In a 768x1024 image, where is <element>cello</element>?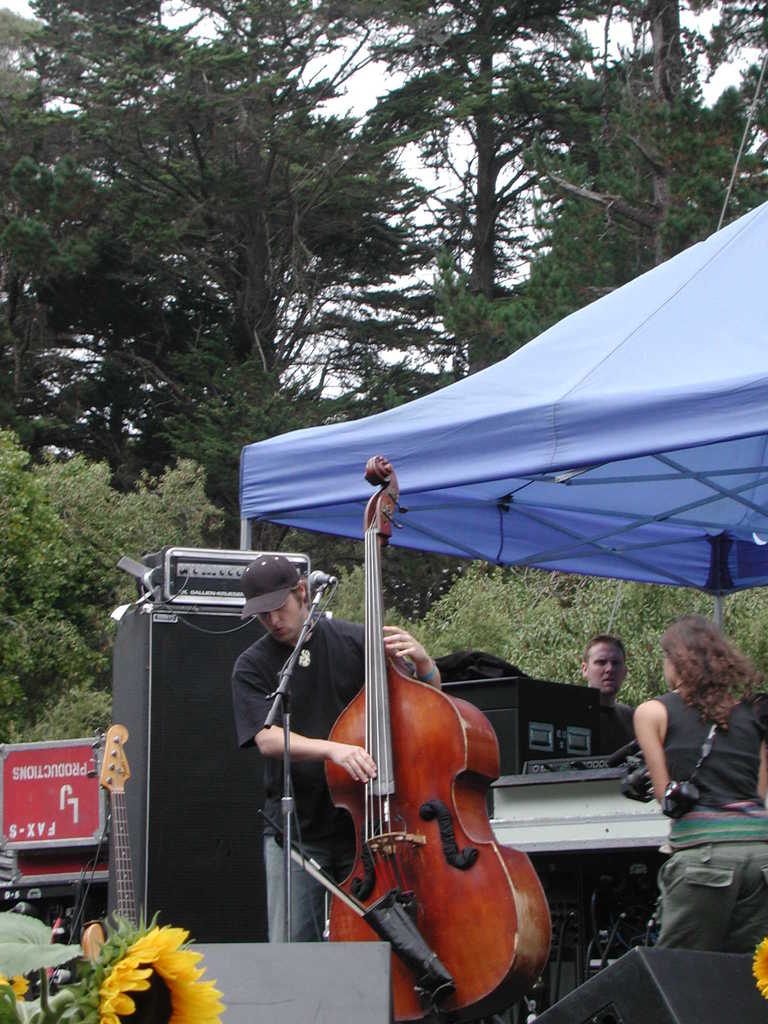
rect(322, 458, 551, 1023).
